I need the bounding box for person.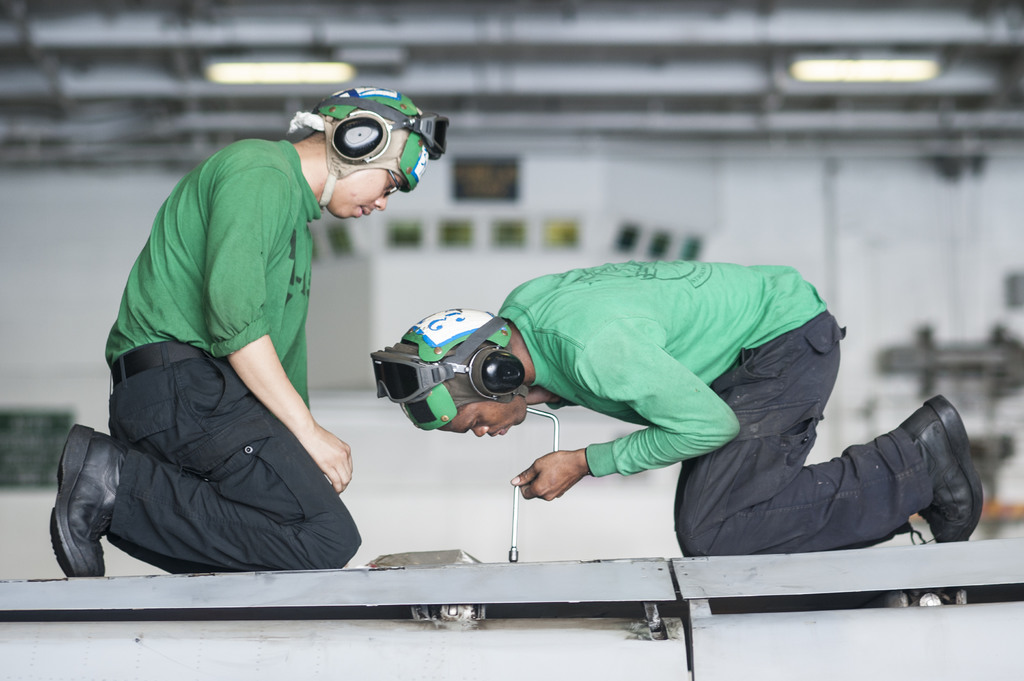
Here it is: 45, 83, 454, 582.
